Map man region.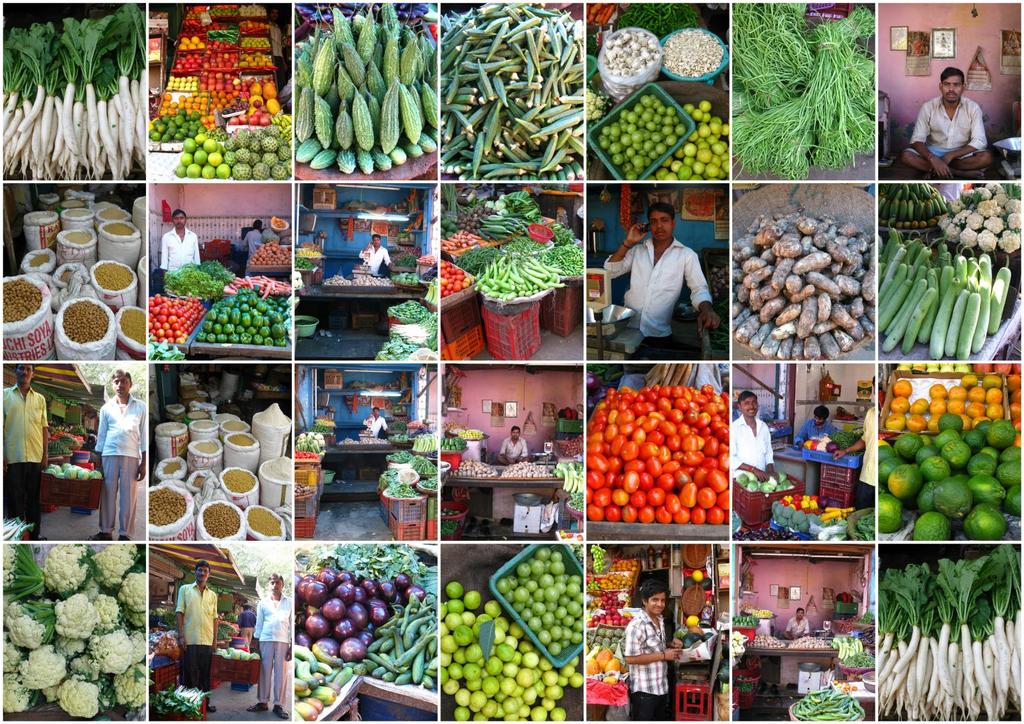
Mapped to pyautogui.locateOnScreen(161, 210, 200, 275).
